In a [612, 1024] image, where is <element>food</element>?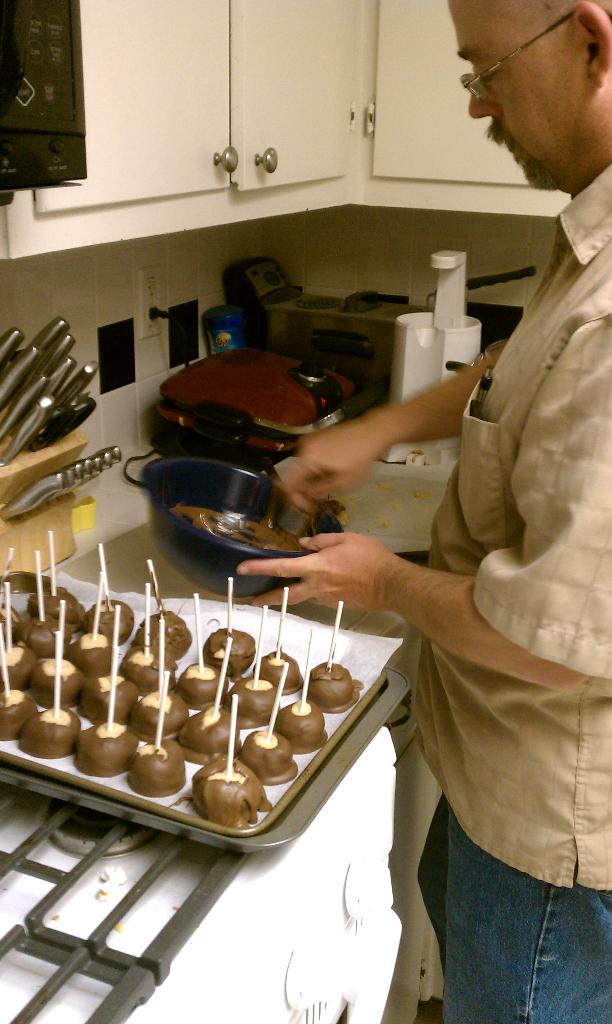
x1=204, y1=807, x2=259, y2=830.
